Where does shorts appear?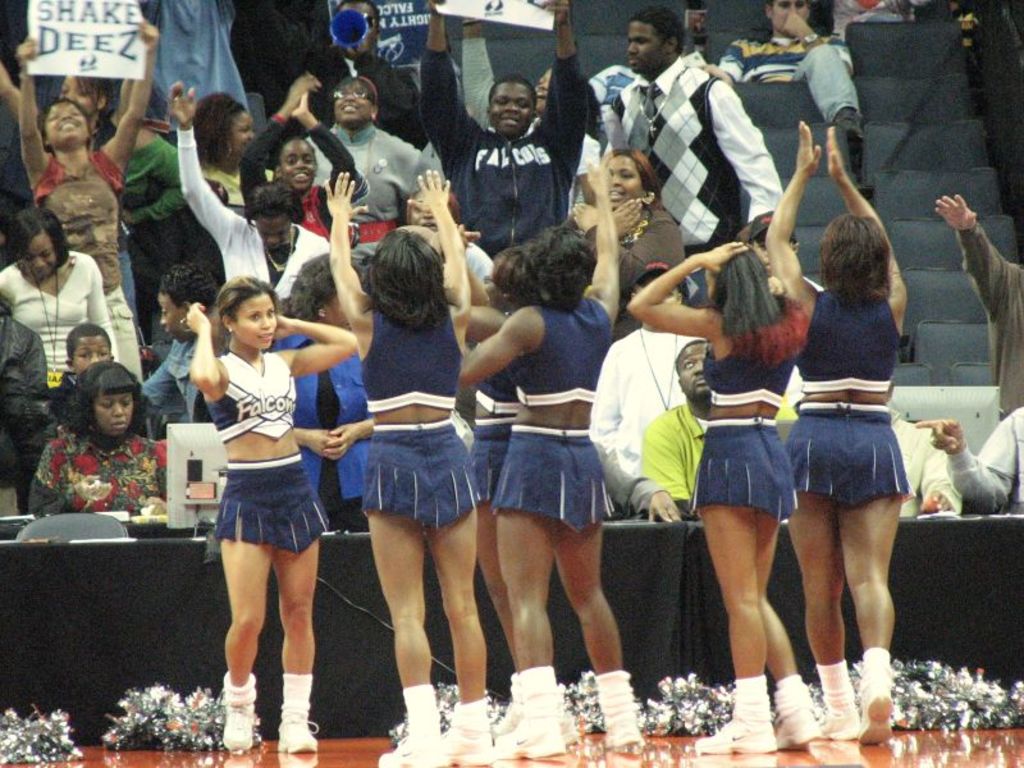
Appears at box(211, 451, 334, 553).
